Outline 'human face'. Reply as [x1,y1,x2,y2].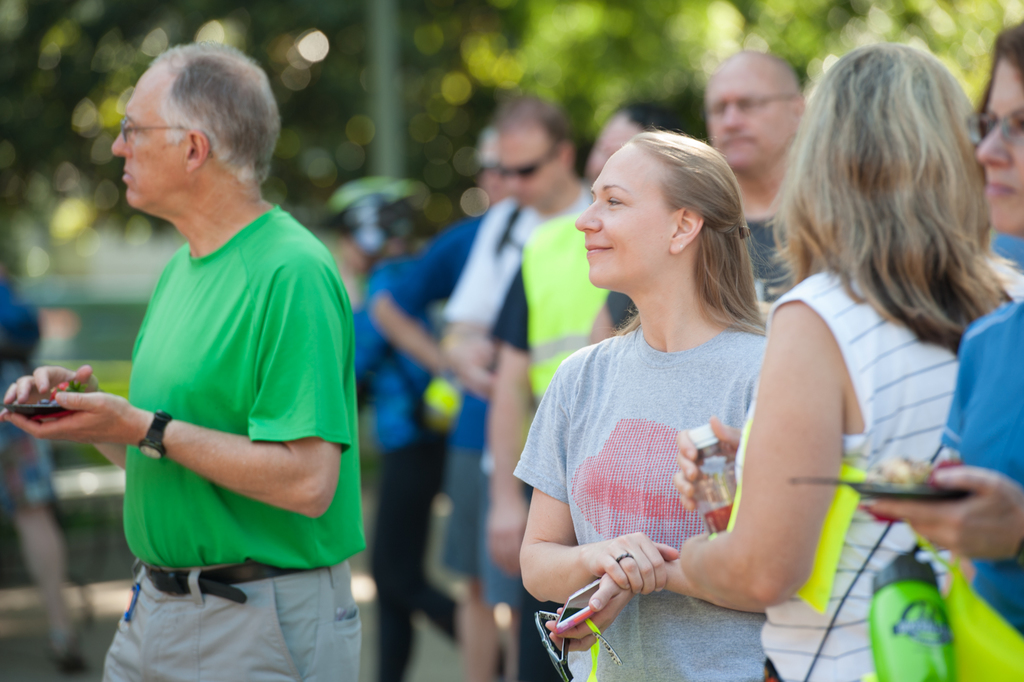
[108,62,190,210].
